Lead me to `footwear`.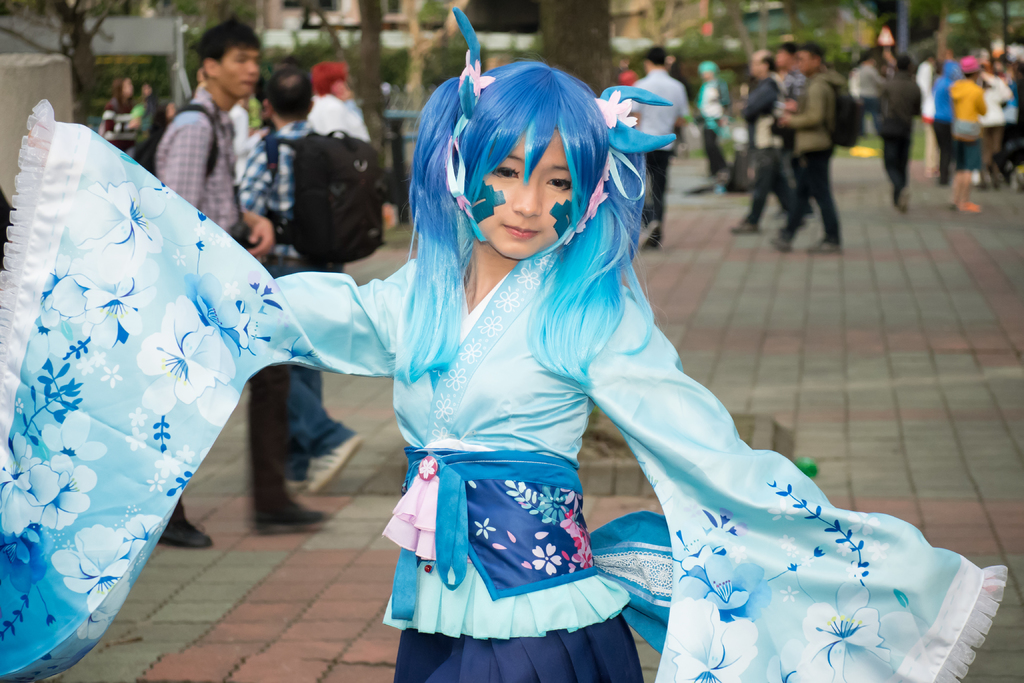
Lead to l=163, t=497, r=206, b=549.
